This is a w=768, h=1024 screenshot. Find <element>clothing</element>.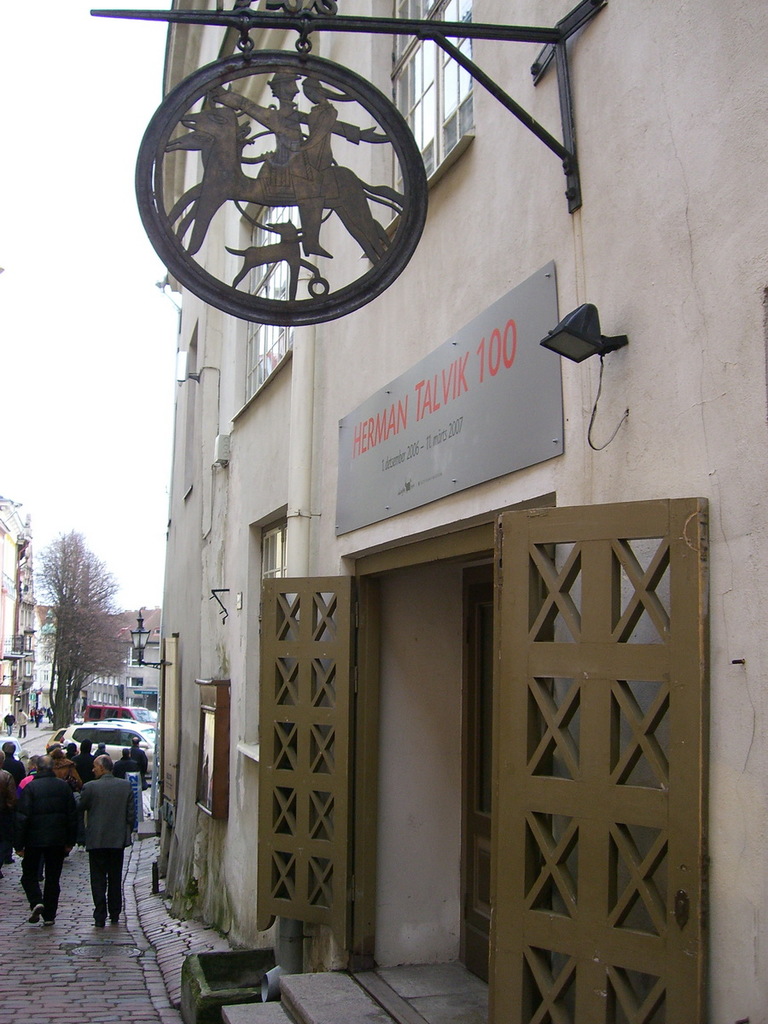
Bounding box: rect(214, 85, 359, 249).
